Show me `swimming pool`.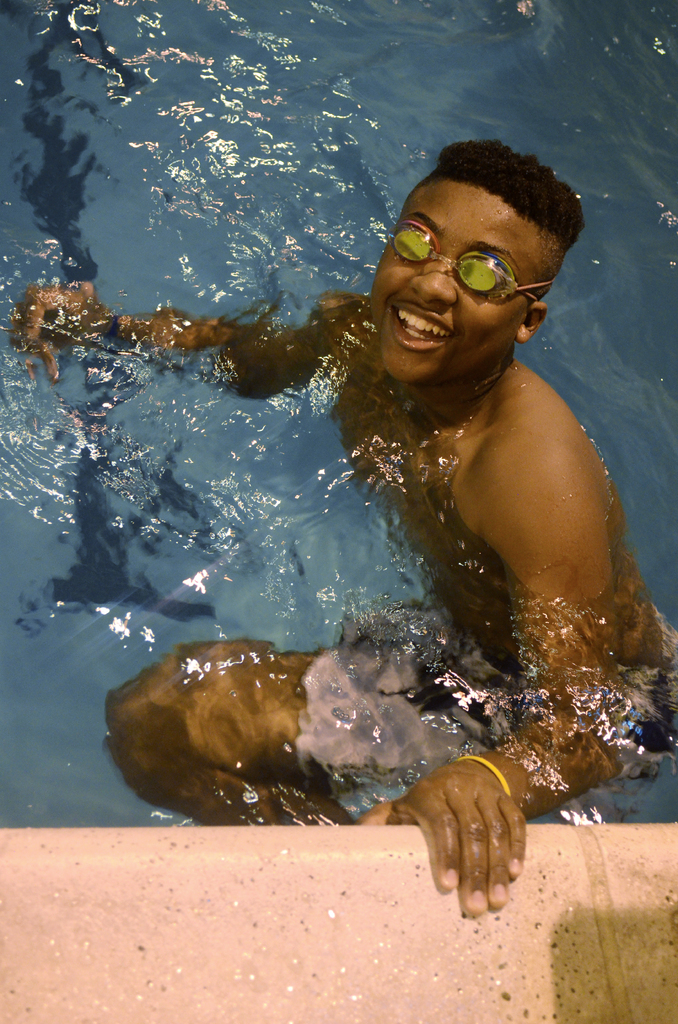
`swimming pool` is here: 33 20 677 924.
